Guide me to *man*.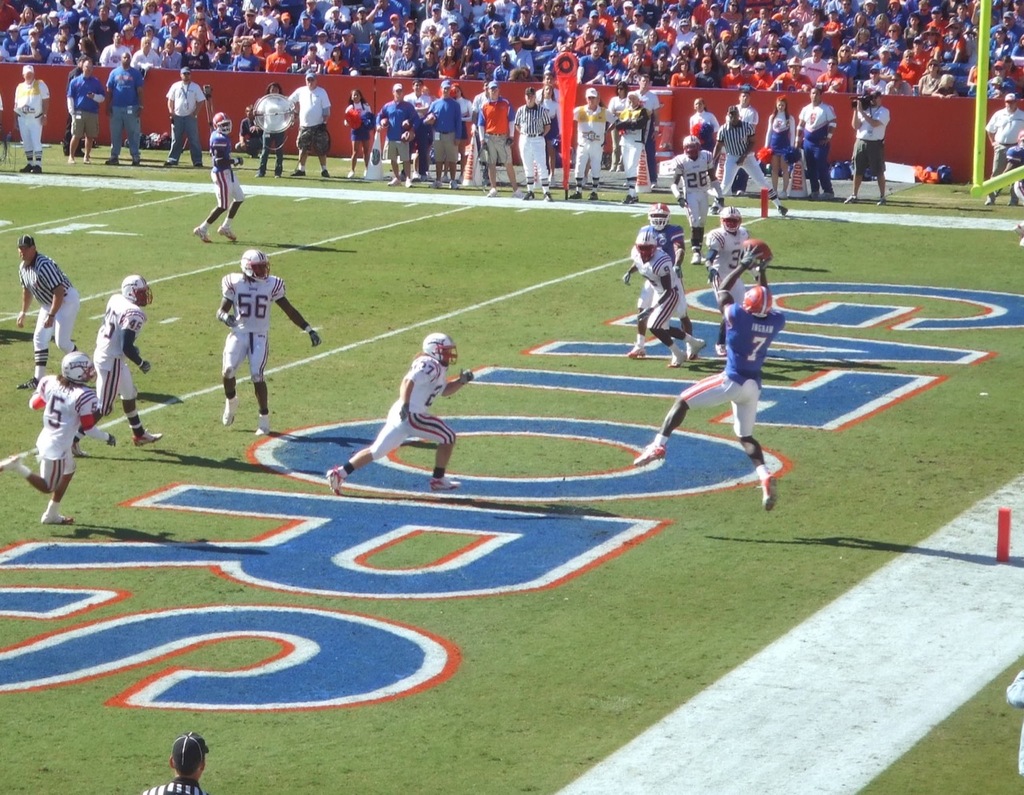
Guidance: <bbox>619, 232, 707, 366</bbox>.
